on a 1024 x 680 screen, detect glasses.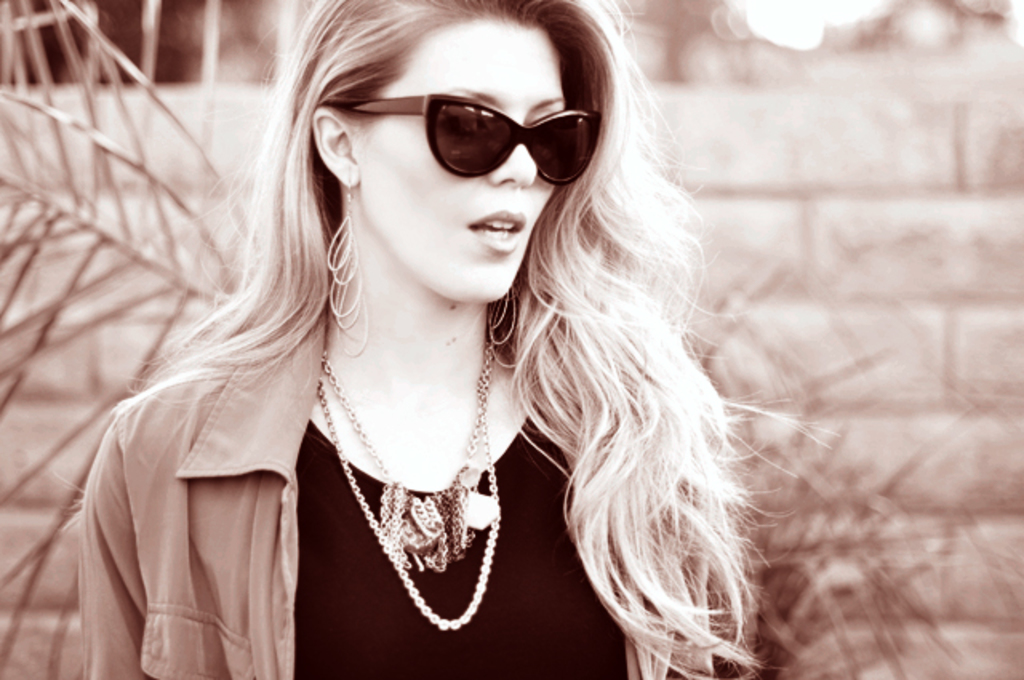
BBox(346, 86, 598, 189).
